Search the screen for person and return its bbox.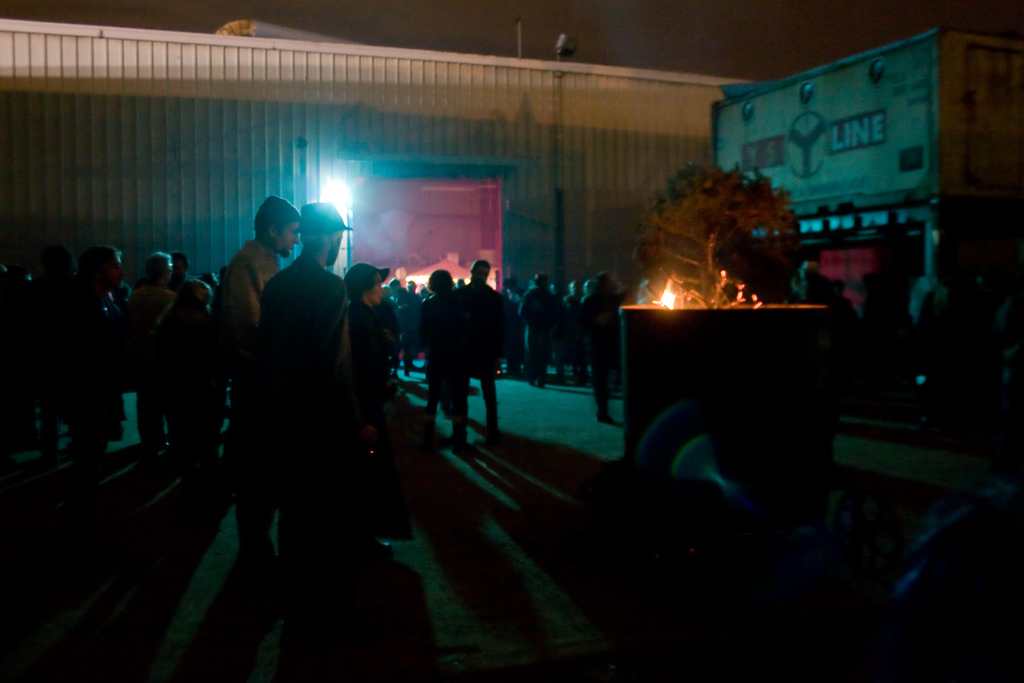
Found: select_region(211, 194, 298, 326).
